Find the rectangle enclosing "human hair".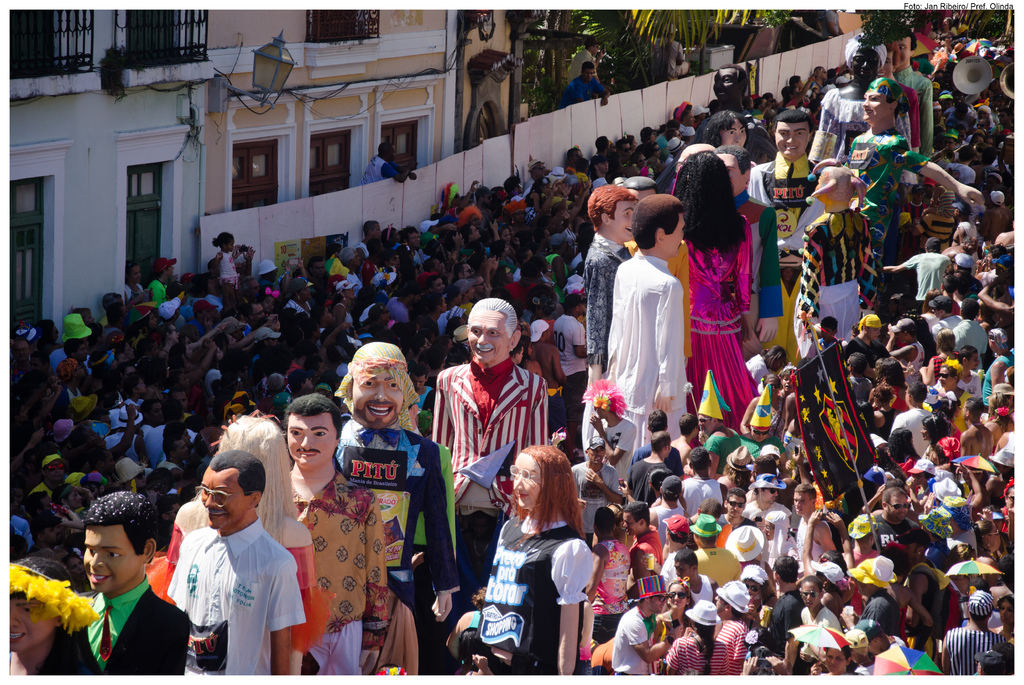
rect(583, 60, 593, 74).
